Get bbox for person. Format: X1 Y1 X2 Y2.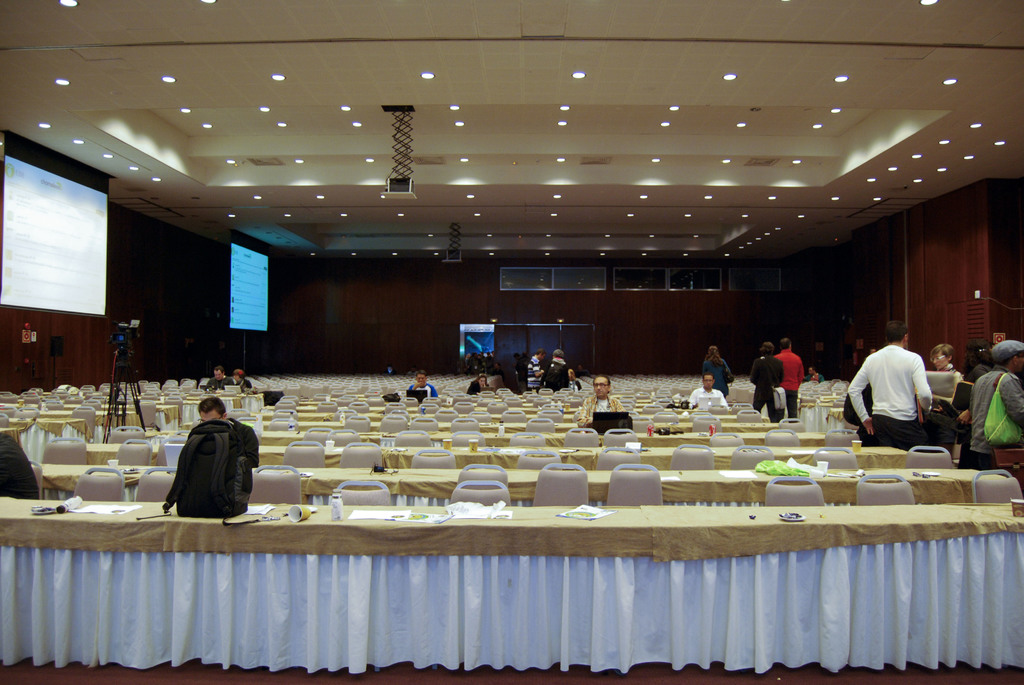
575 374 625 429.
